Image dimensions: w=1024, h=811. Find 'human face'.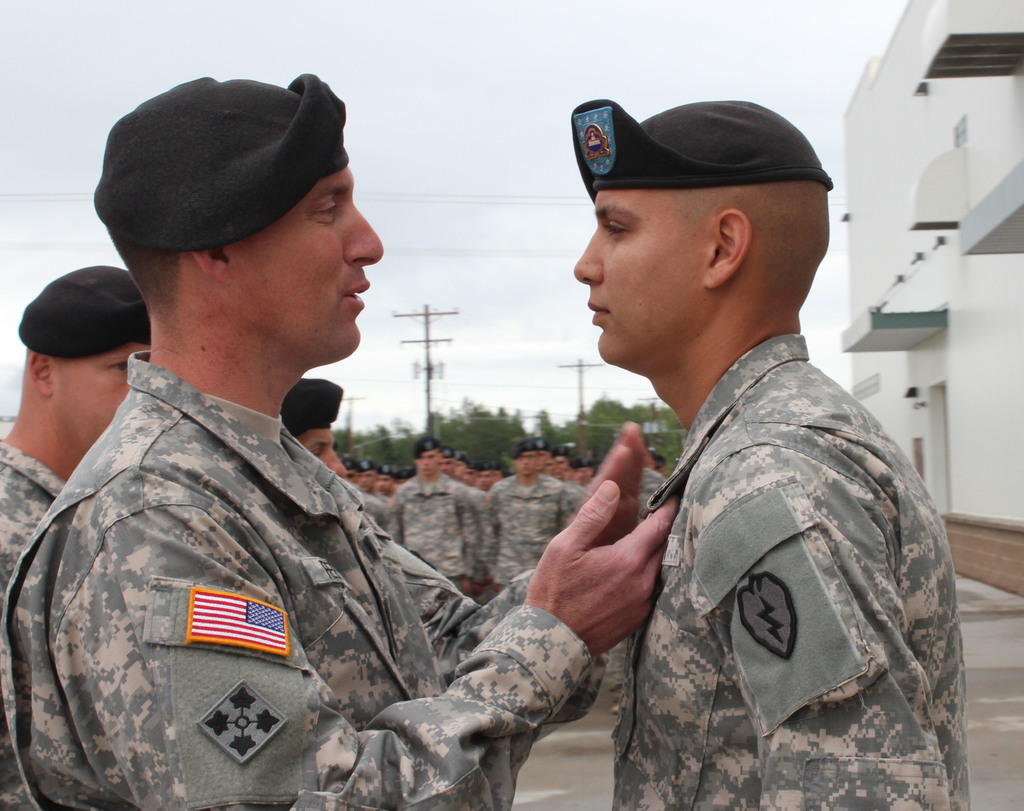
<bbox>451, 455, 464, 477</bbox>.
